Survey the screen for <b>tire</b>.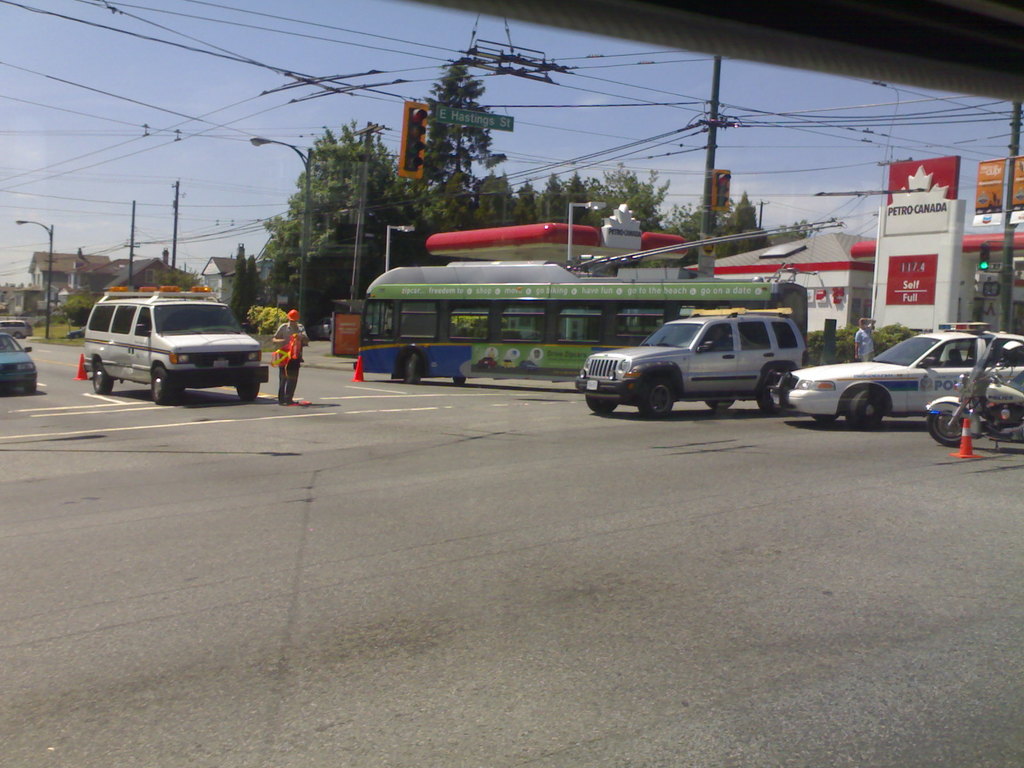
Survey found: pyautogui.locateOnScreen(637, 375, 671, 417).
